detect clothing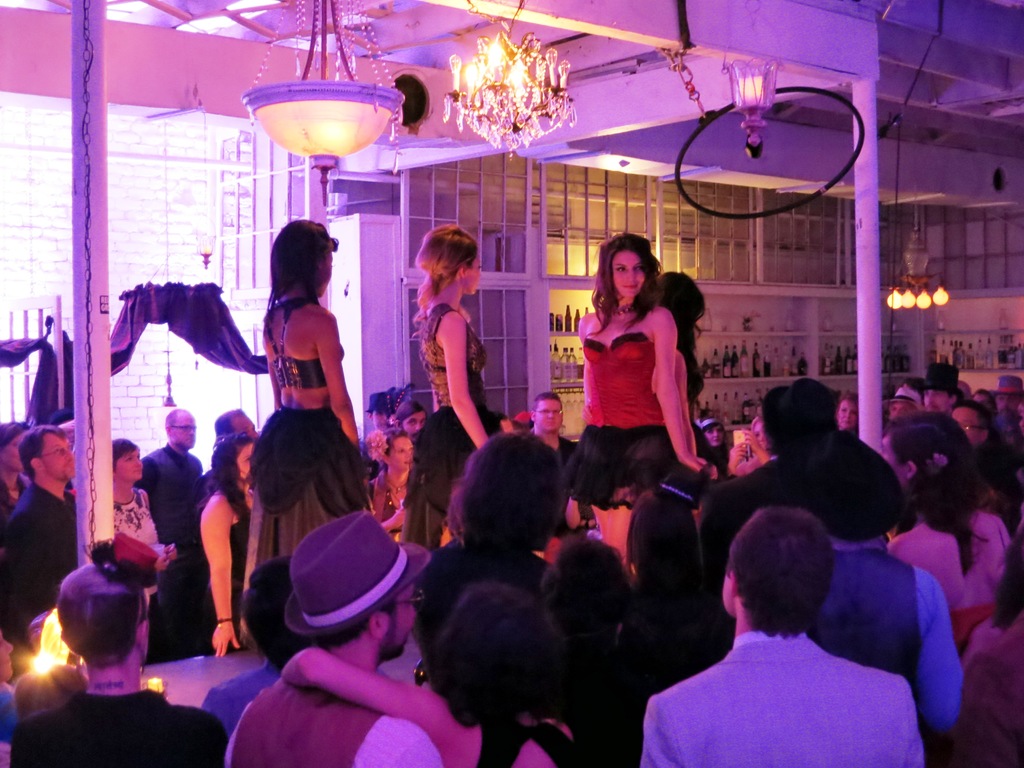
229/668/447/767
